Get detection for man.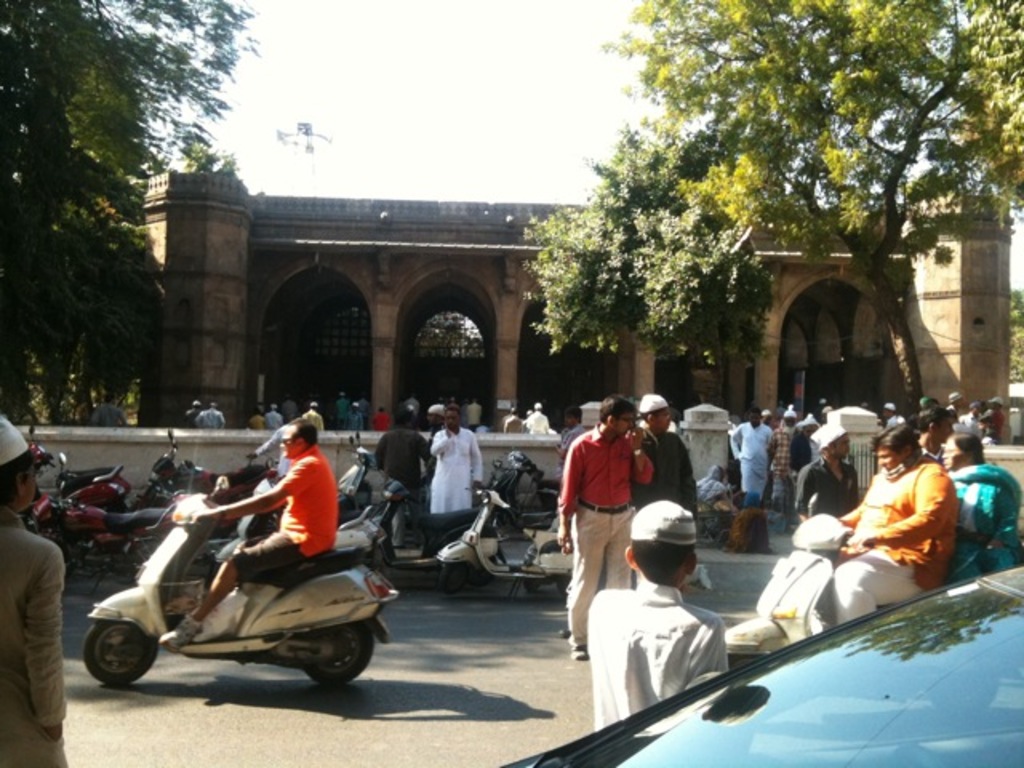
Detection: 82,394,133,434.
